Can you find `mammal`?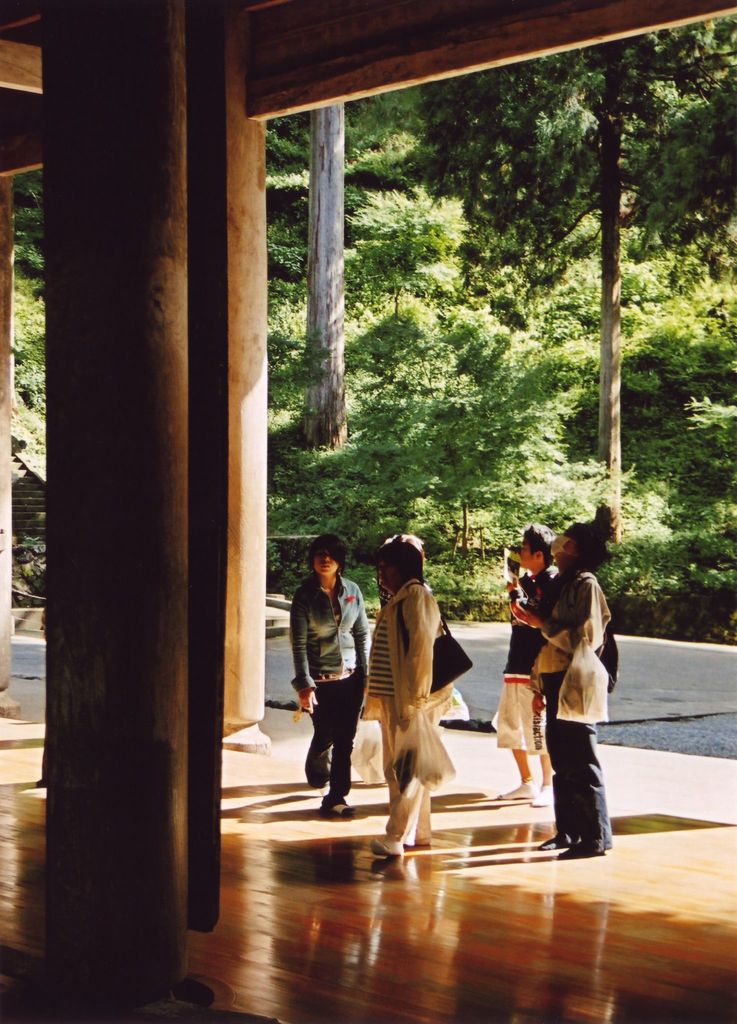
Yes, bounding box: region(293, 536, 380, 814).
